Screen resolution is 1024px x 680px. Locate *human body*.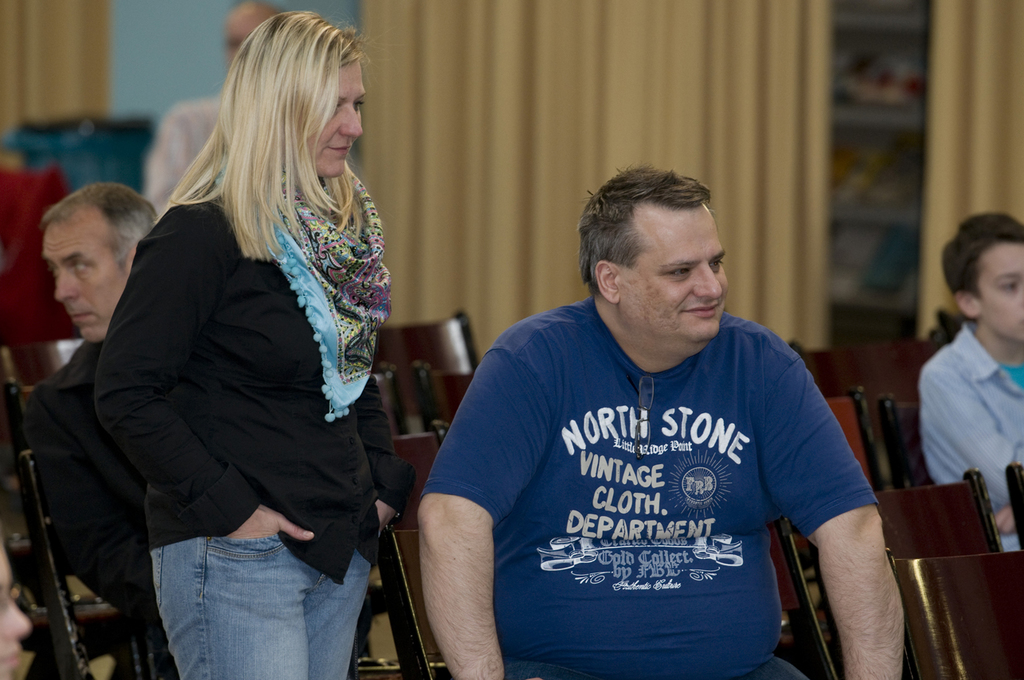
x1=400, y1=200, x2=906, y2=679.
